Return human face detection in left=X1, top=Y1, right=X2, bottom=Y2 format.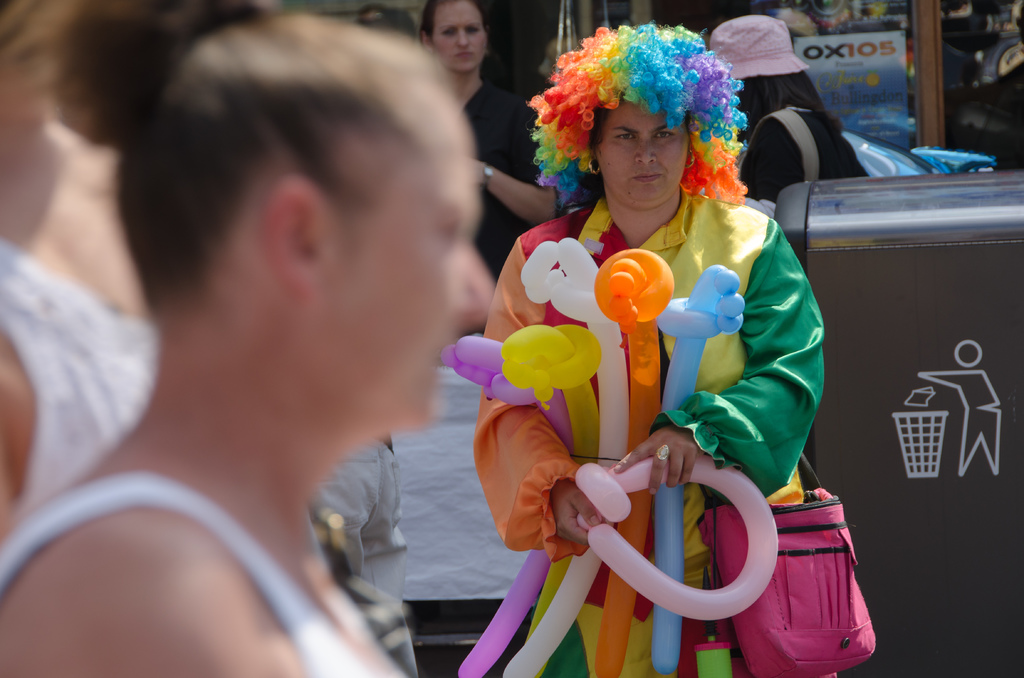
left=317, top=112, right=490, bottom=424.
